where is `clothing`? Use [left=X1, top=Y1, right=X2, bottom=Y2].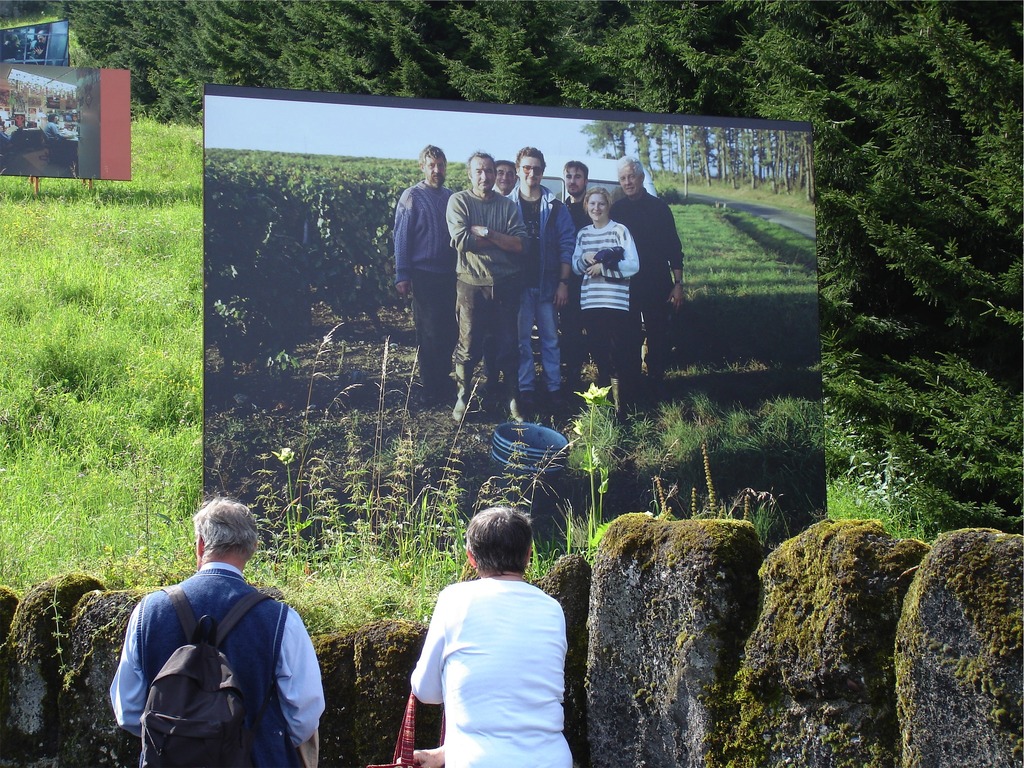
[left=572, top=224, right=643, bottom=381].
